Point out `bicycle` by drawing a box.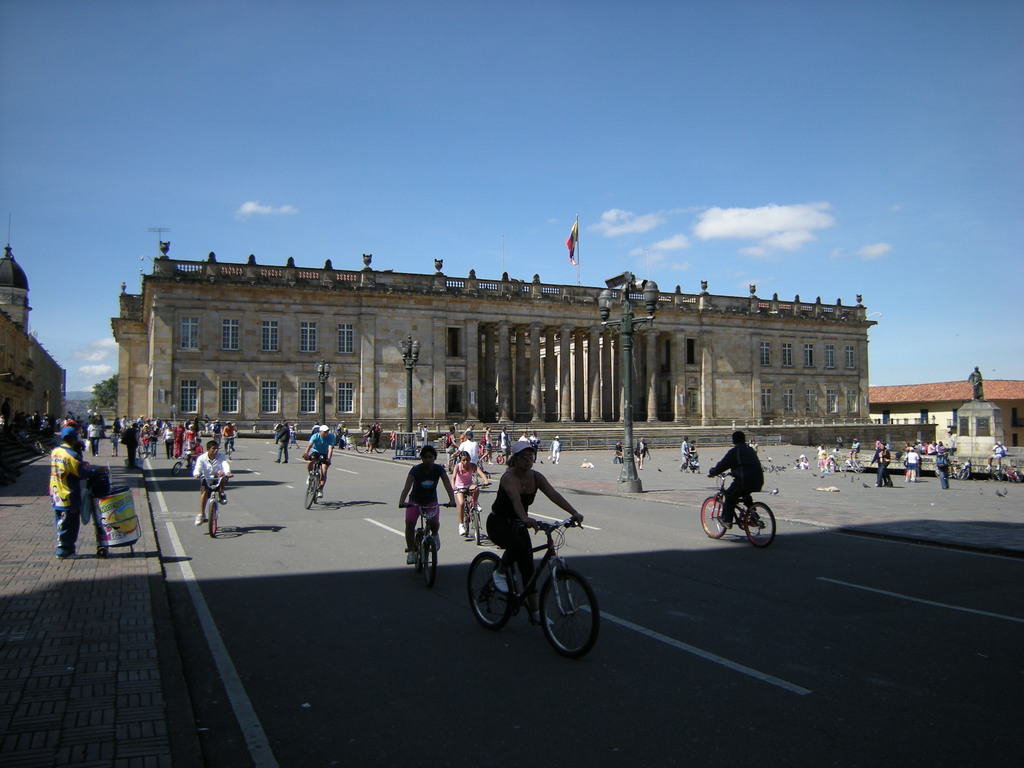
select_region(479, 444, 504, 464).
